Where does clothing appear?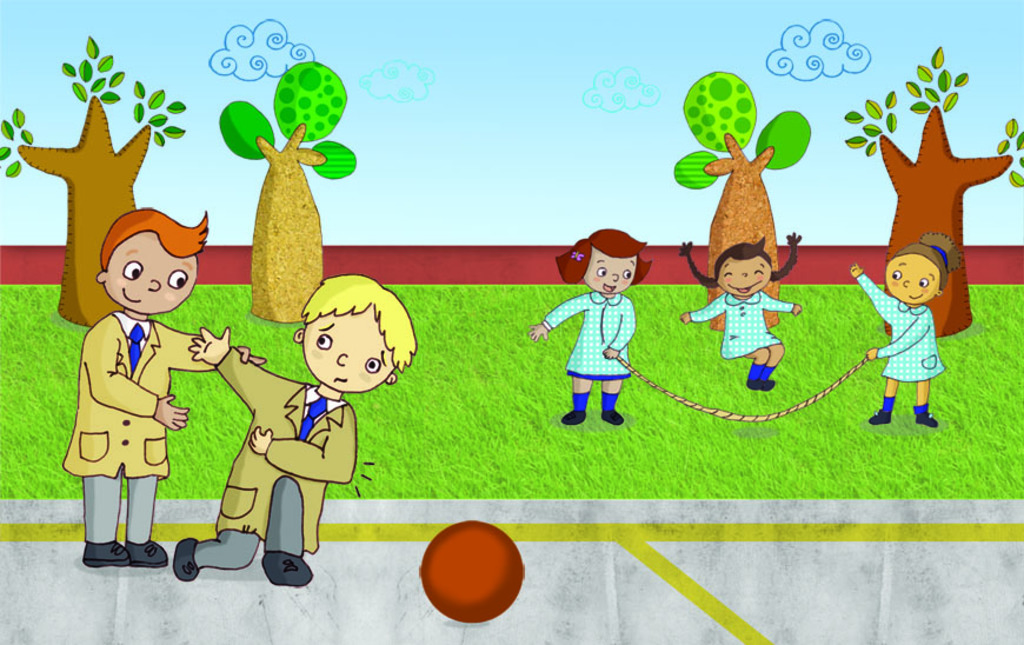
Appears at <bbox>547, 290, 639, 378</bbox>.
